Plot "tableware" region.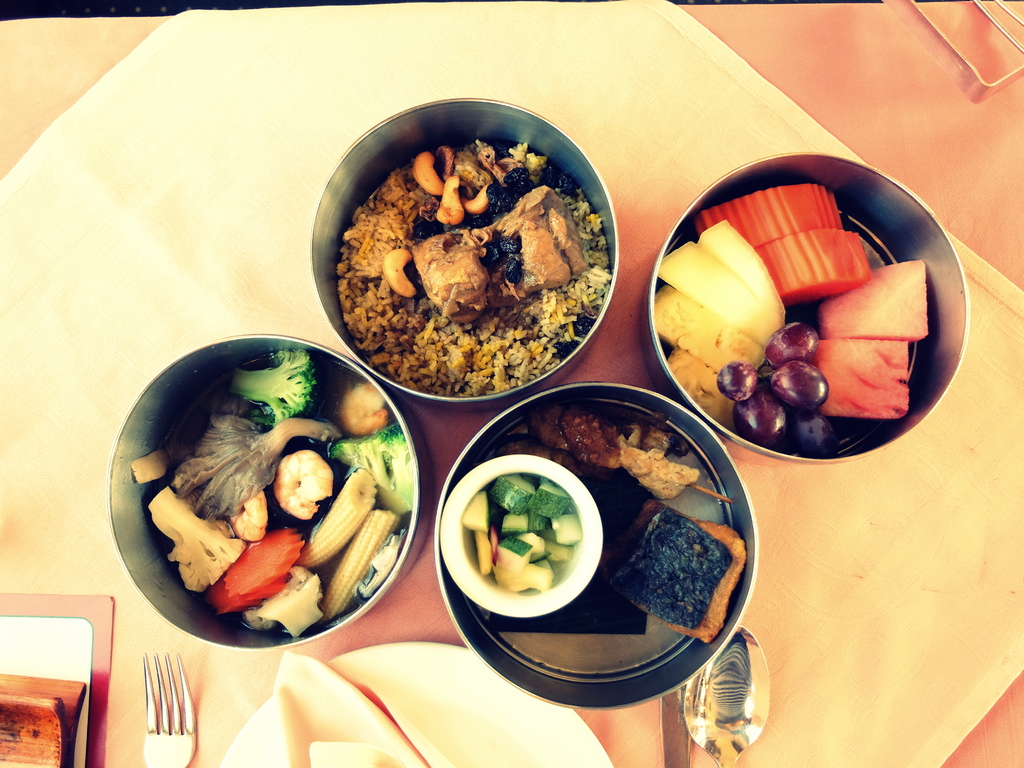
Plotted at [646,156,965,463].
